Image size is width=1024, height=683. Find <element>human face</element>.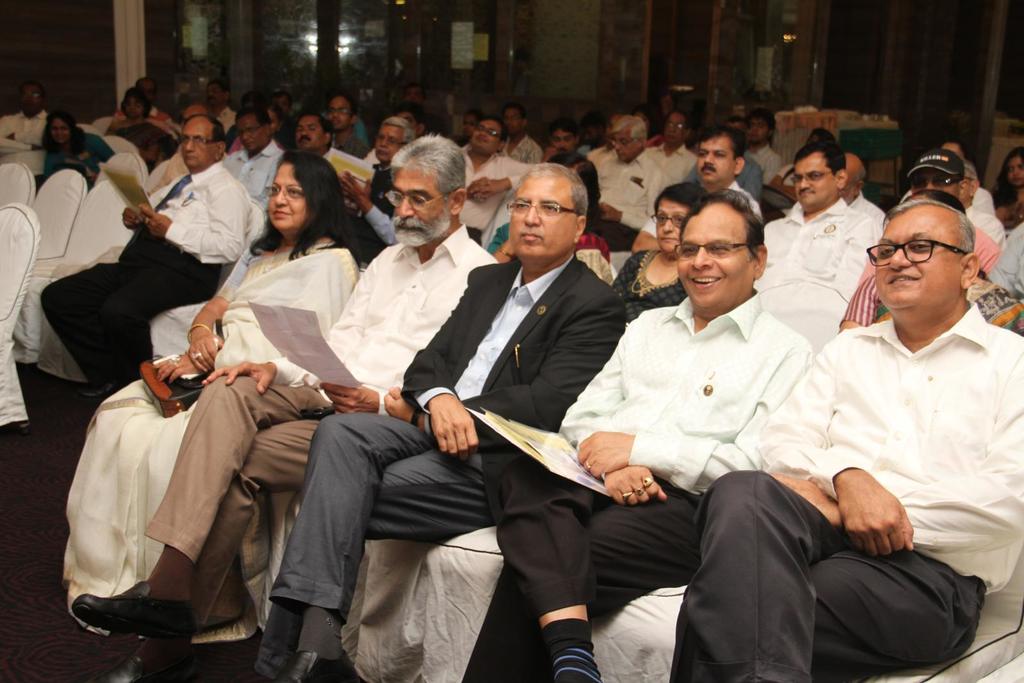
[x1=792, y1=154, x2=836, y2=212].
